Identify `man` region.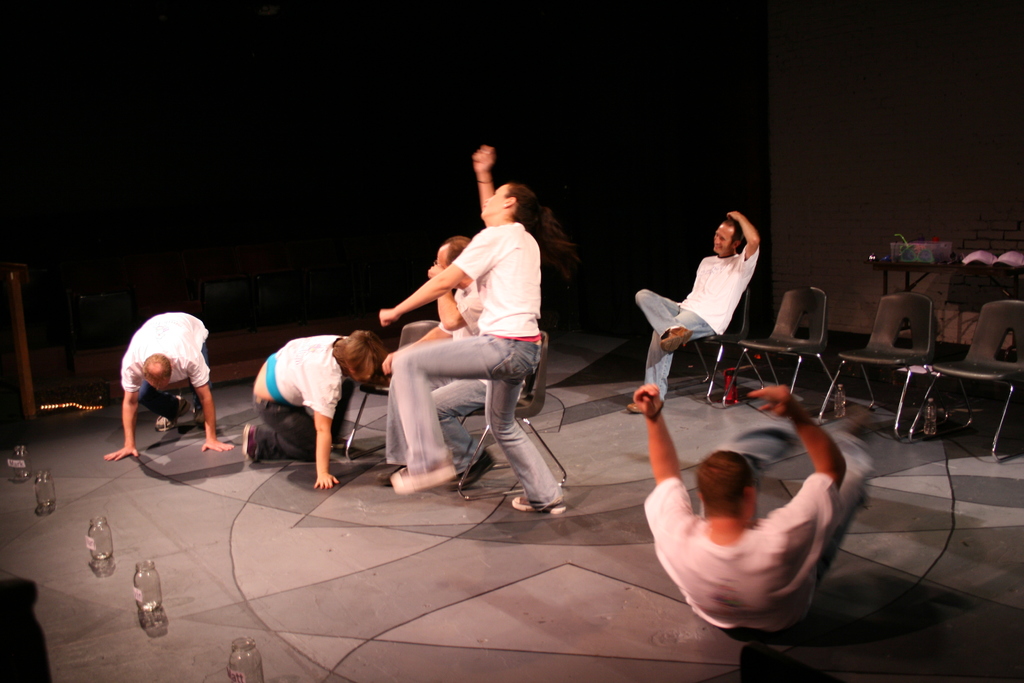
Region: [x1=624, y1=377, x2=854, y2=650].
